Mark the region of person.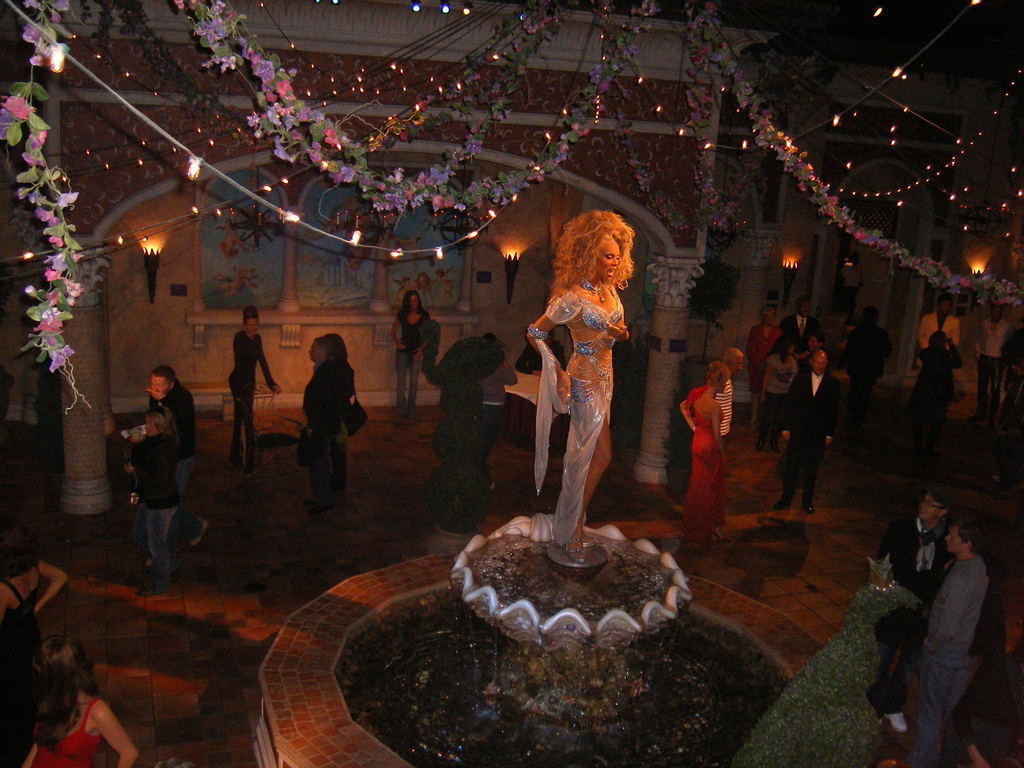
Region: x1=227 y1=307 x2=280 y2=462.
